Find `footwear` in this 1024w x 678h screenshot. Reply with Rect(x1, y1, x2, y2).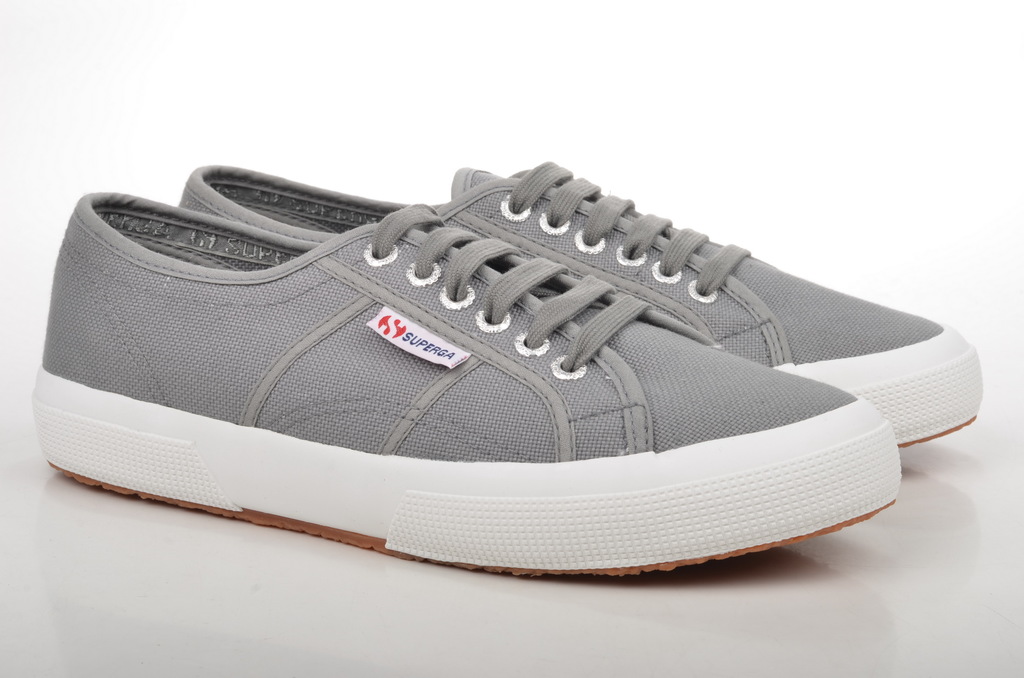
Rect(176, 161, 988, 448).
